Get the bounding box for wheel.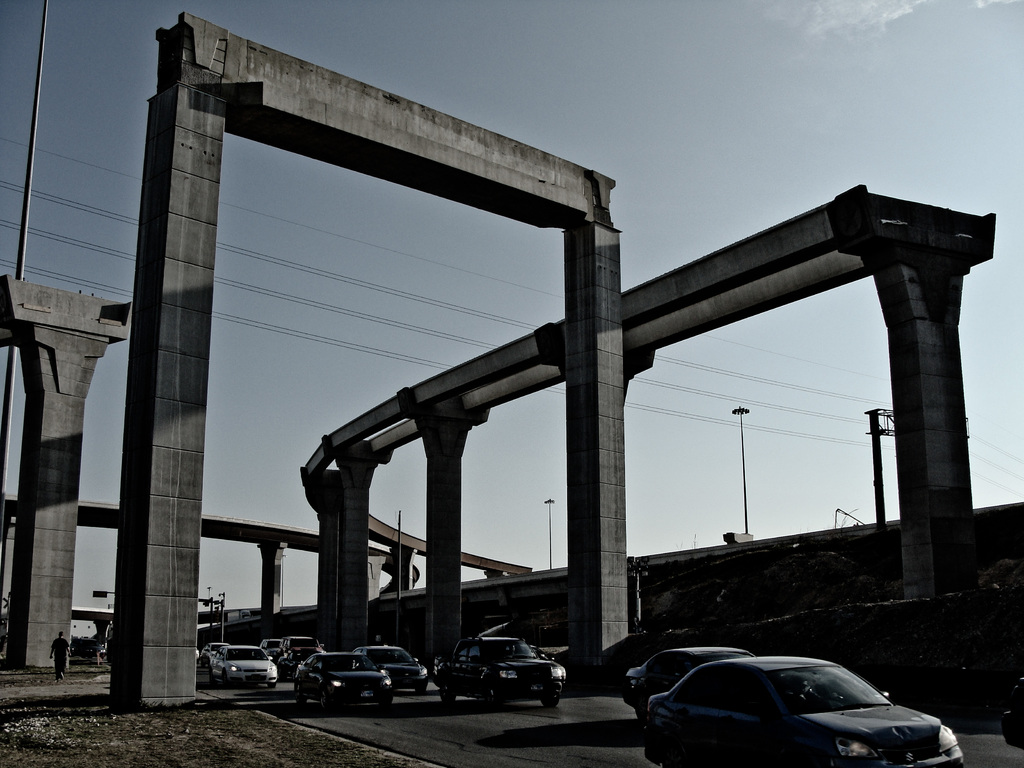
bbox=[486, 685, 499, 705].
